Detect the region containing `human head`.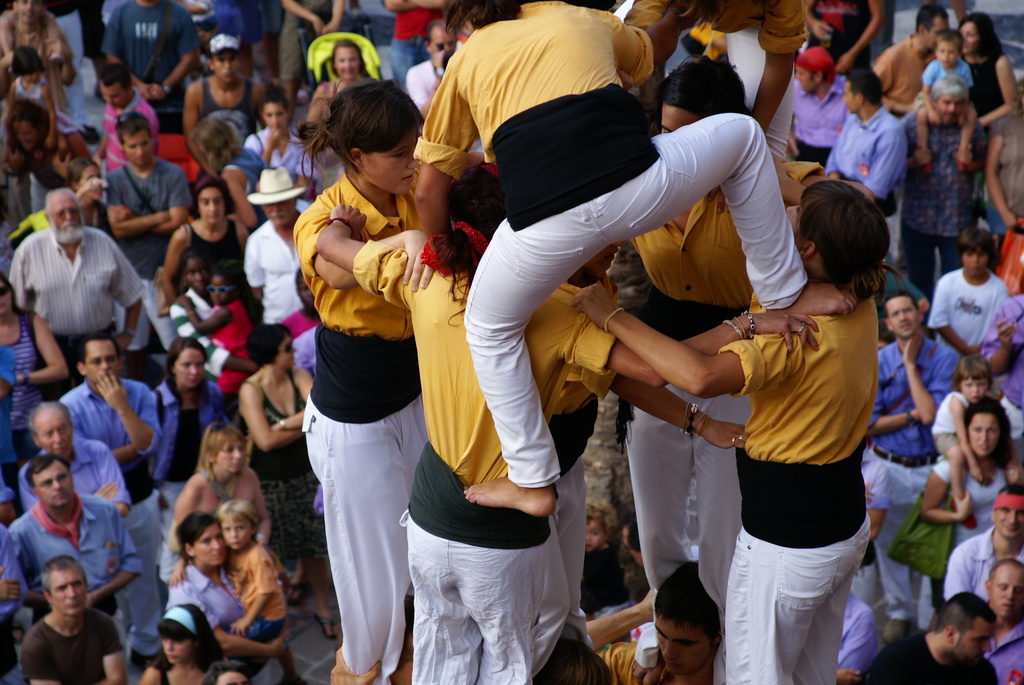
detection(964, 395, 1005, 457).
